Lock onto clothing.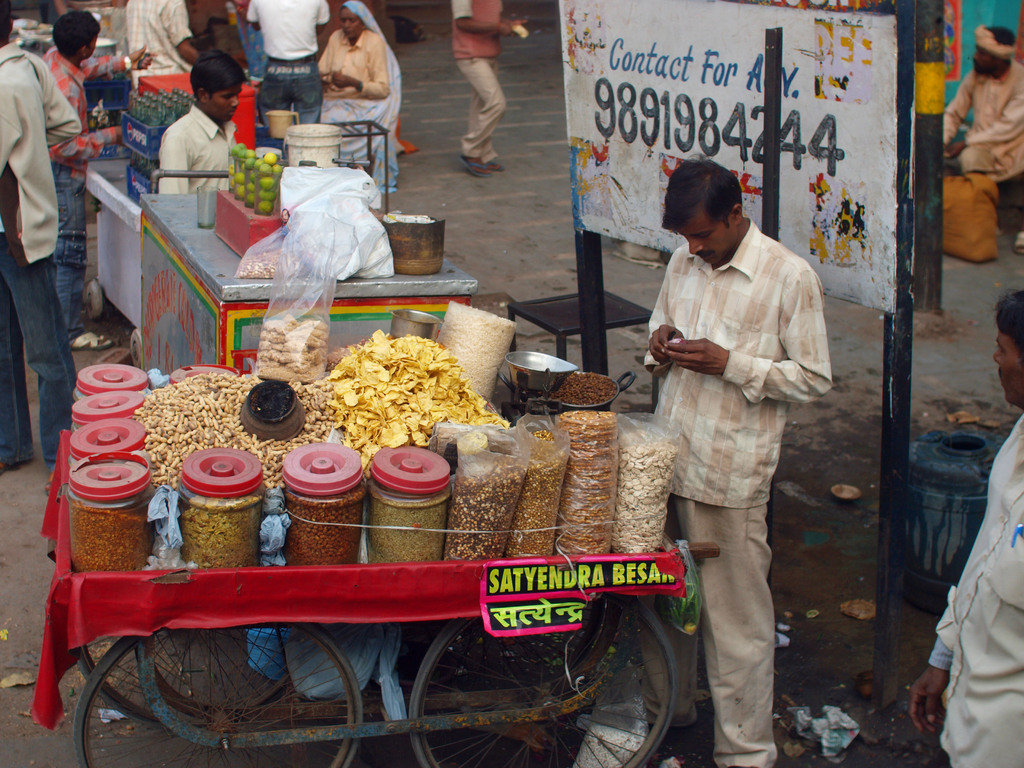
Locked: bbox=(0, 45, 78, 476).
